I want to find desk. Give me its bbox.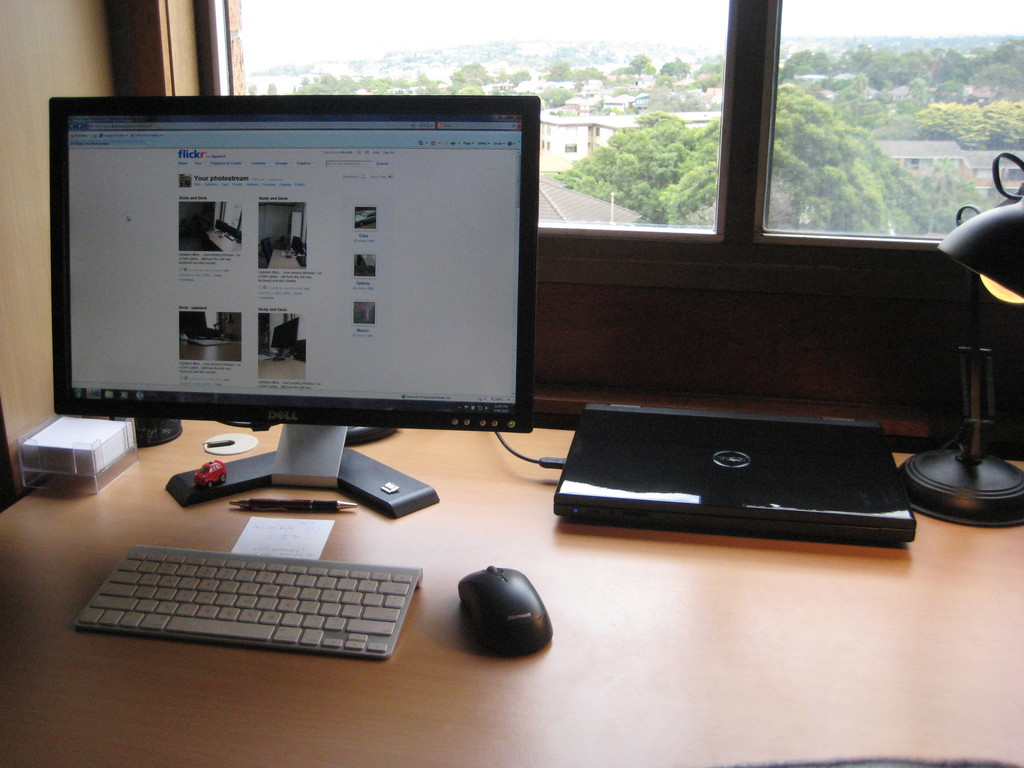
locate(0, 419, 1023, 767).
